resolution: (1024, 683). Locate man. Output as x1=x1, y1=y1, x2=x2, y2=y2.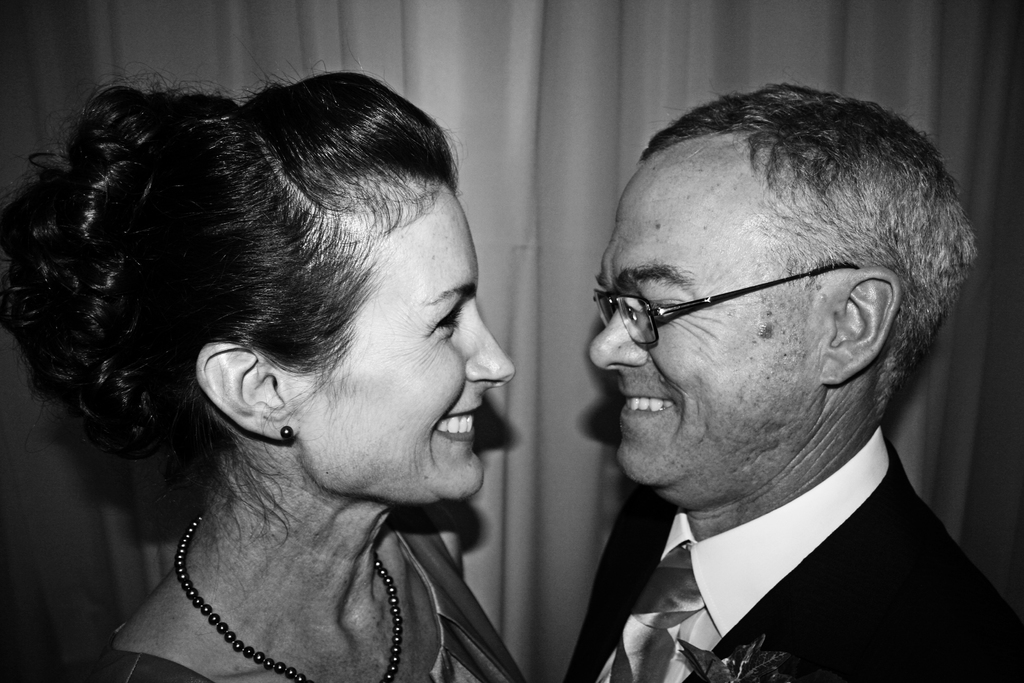
x1=562, y1=83, x2=1023, y2=682.
